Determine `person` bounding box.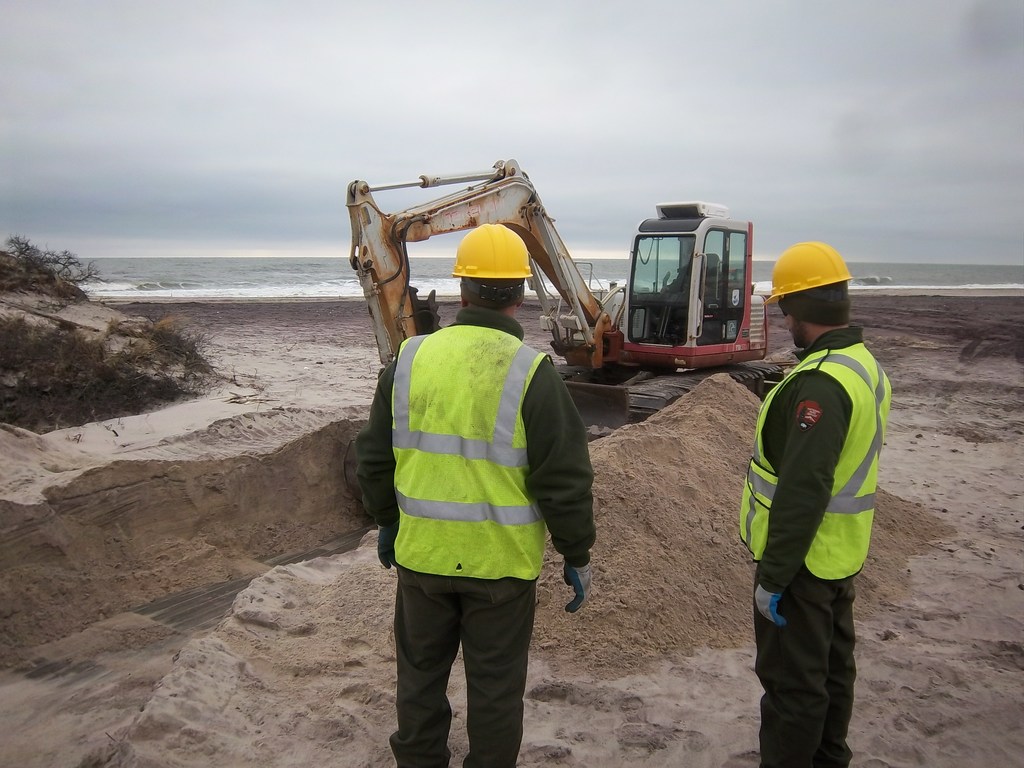
Determined: {"x1": 729, "y1": 211, "x2": 892, "y2": 767}.
